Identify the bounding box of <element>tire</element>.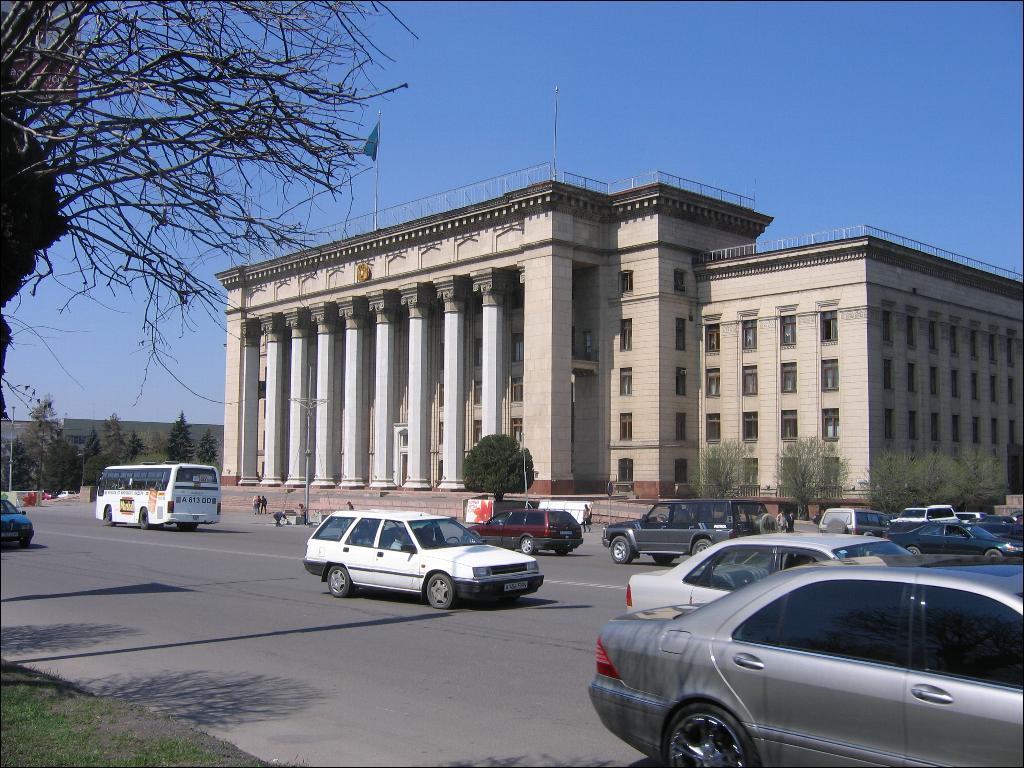
region(650, 555, 677, 569).
